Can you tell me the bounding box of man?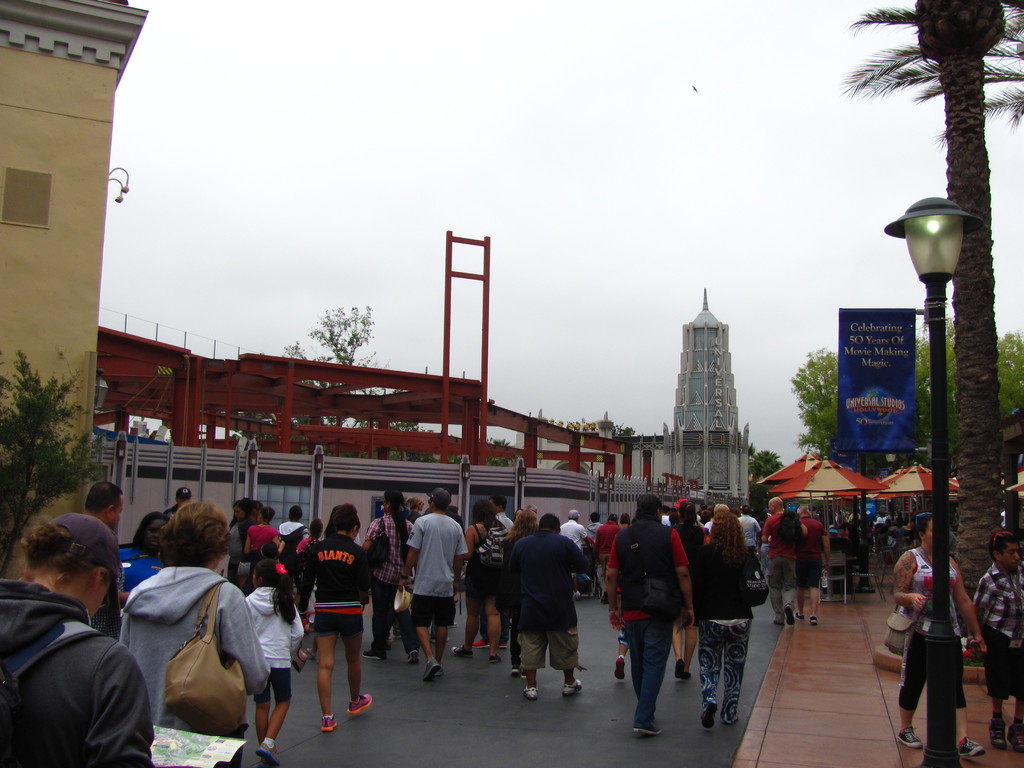
[799,502,830,627].
